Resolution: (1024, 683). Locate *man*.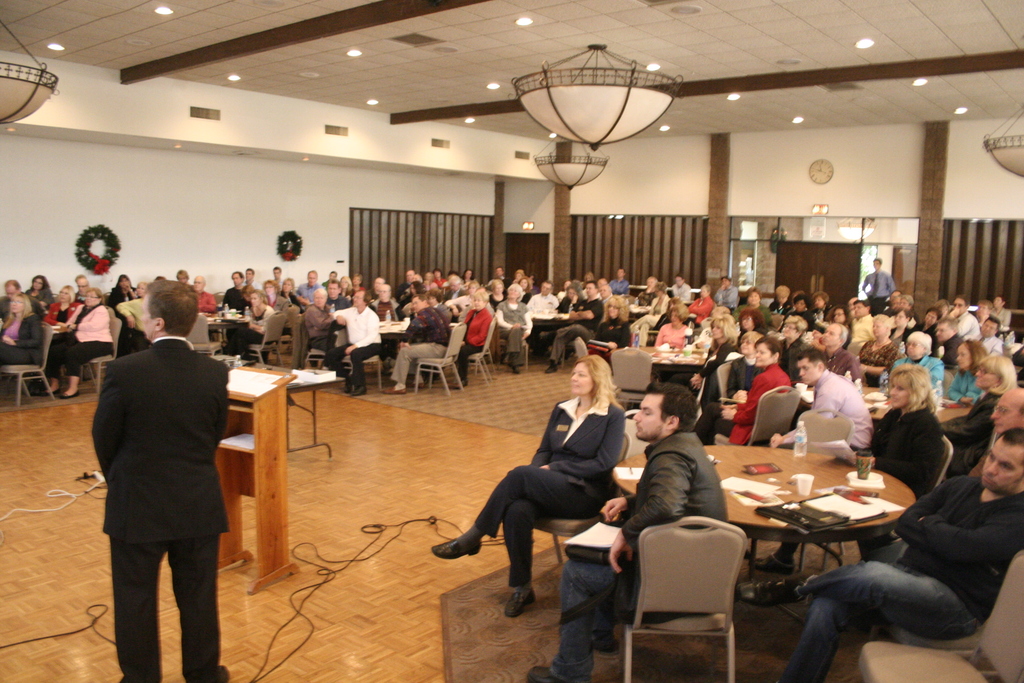
(left=714, top=273, right=740, bottom=317).
